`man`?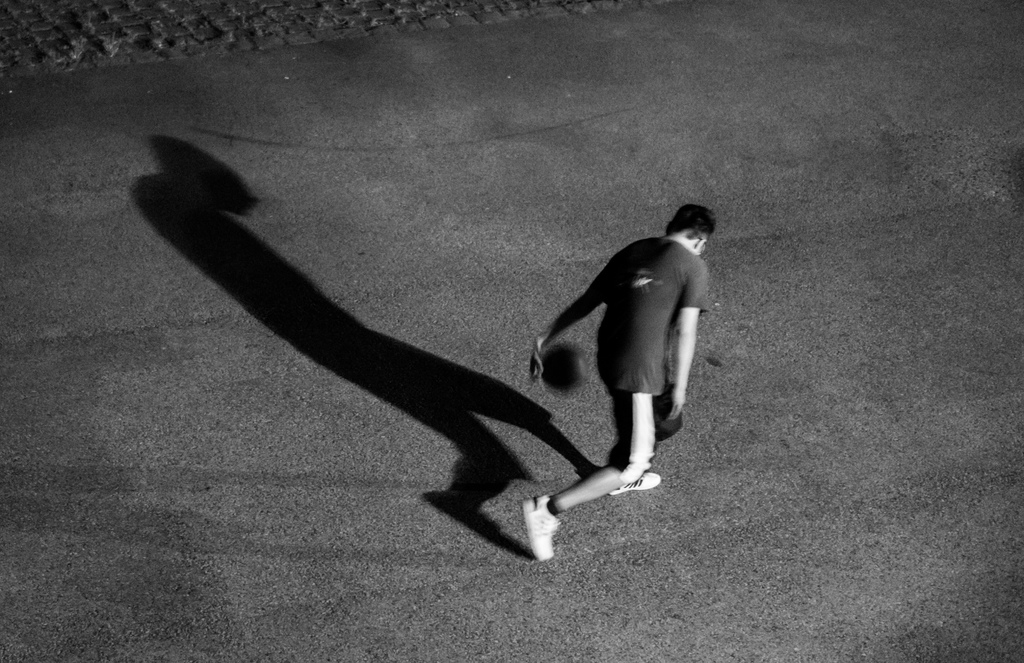
[left=544, top=202, right=723, bottom=537]
